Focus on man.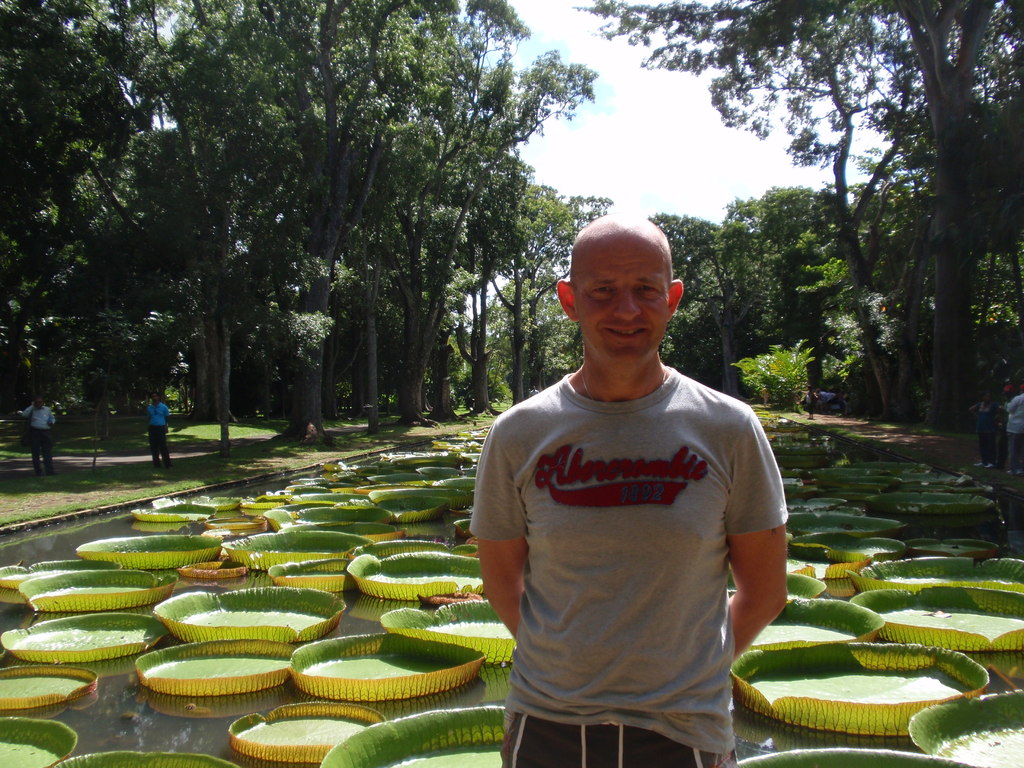
Focused at Rect(147, 391, 170, 470).
